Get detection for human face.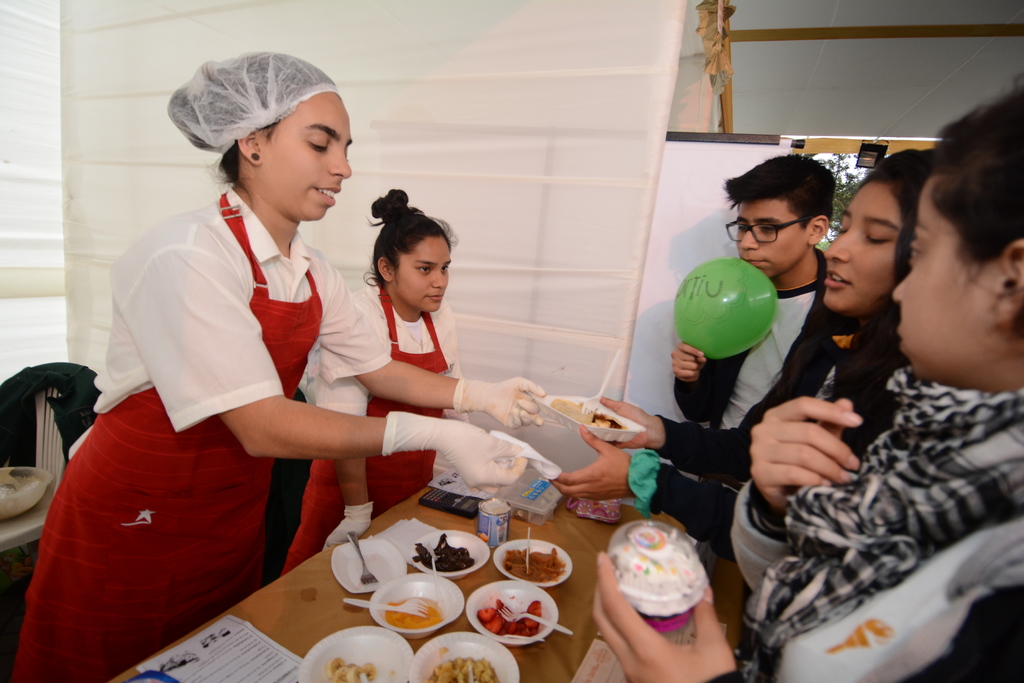
Detection: region(895, 181, 1000, 381).
